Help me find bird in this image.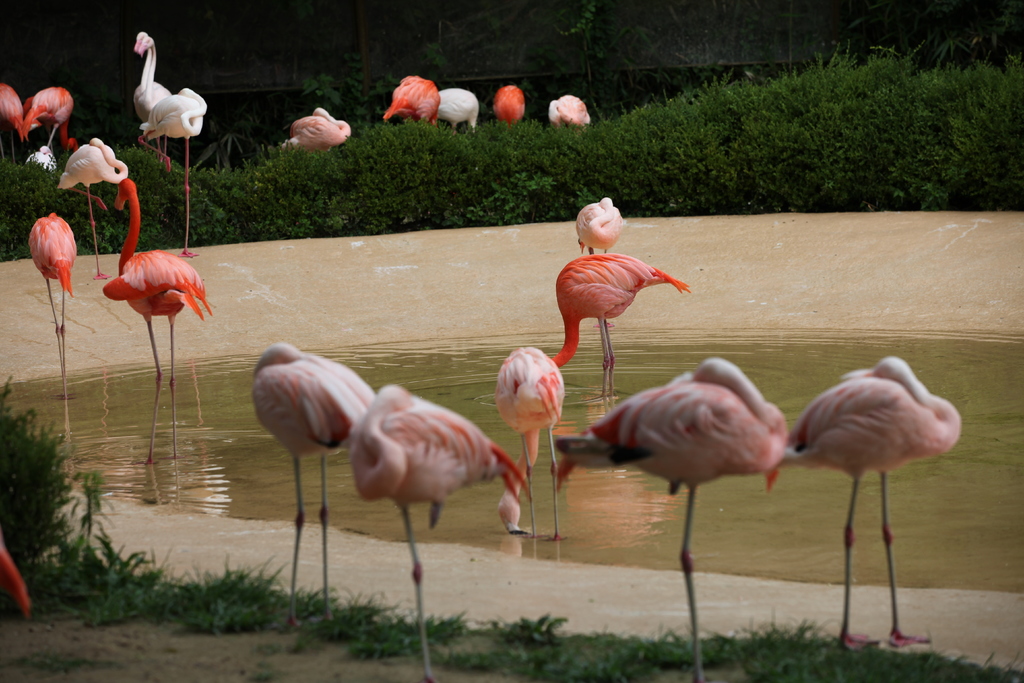
Found it: [31, 209, 77, 383].
